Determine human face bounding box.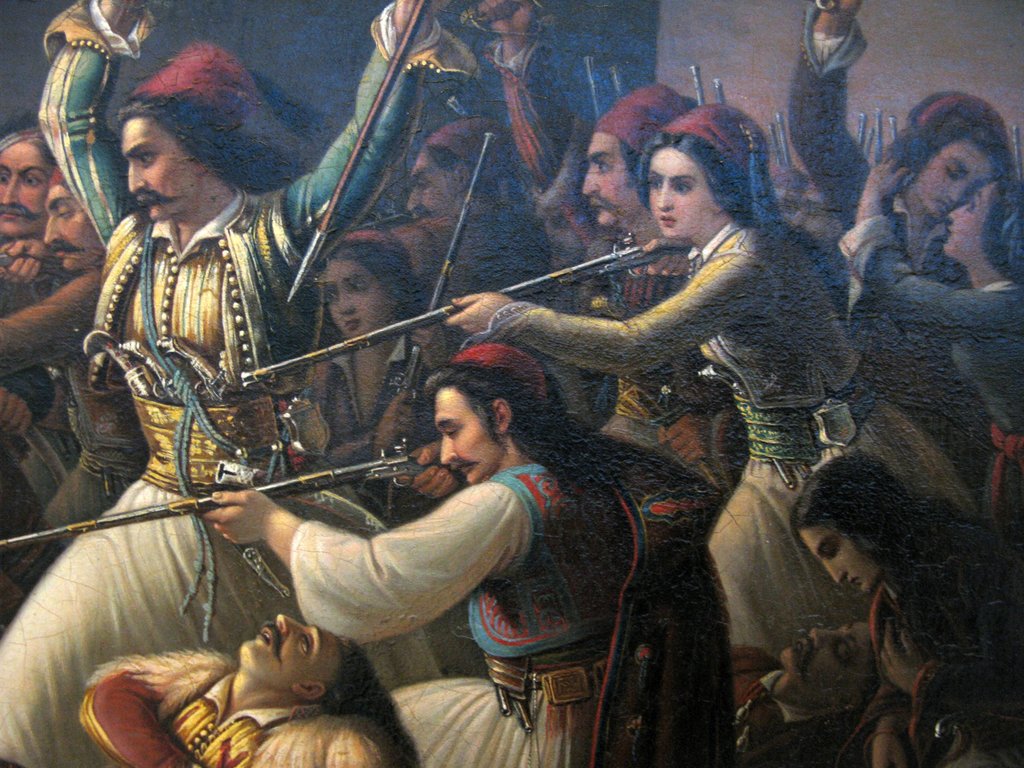
Determined: (left=40, top=183, right=104, bottom=270).
